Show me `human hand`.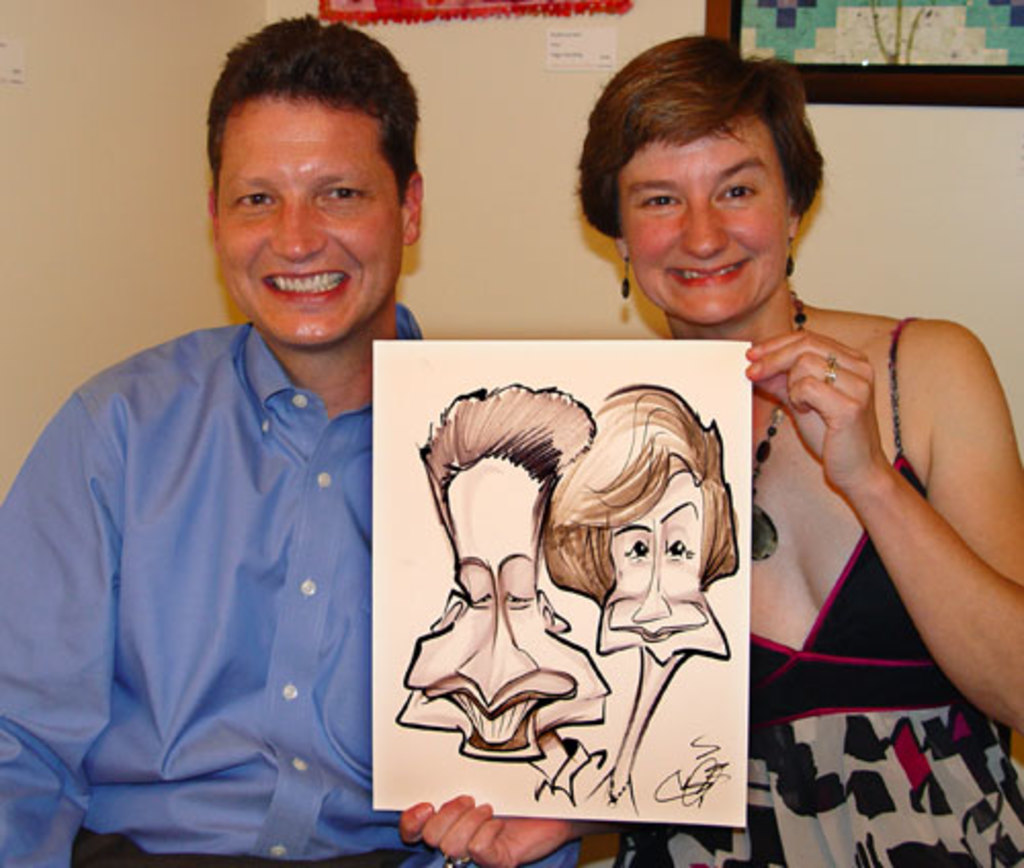
`human hand` is here: 395,792,588,866.
